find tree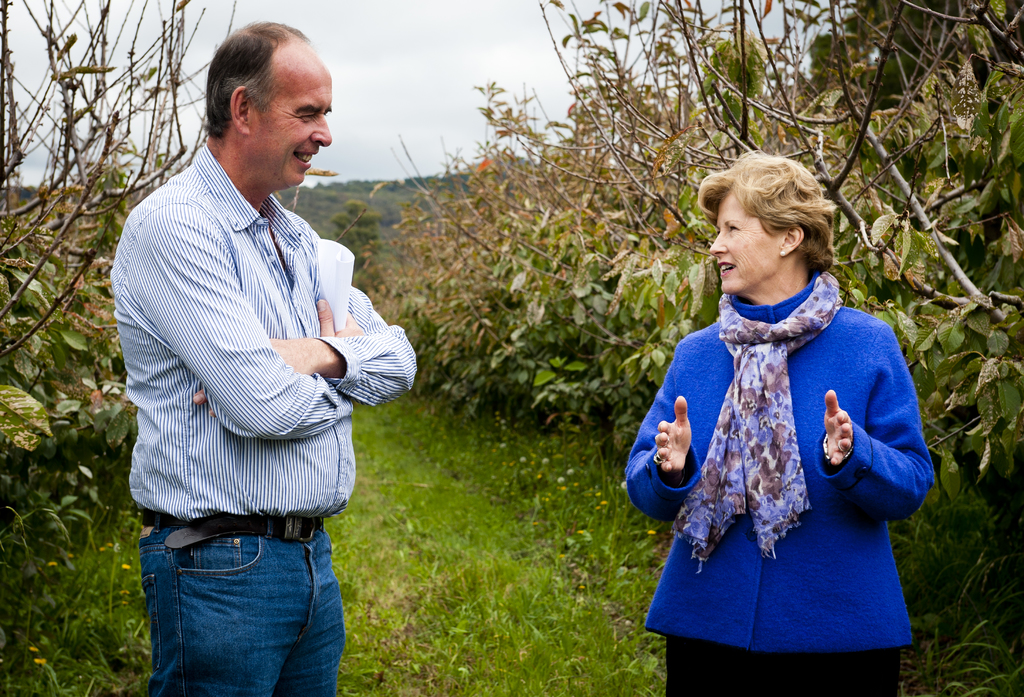
330/197/382/279
